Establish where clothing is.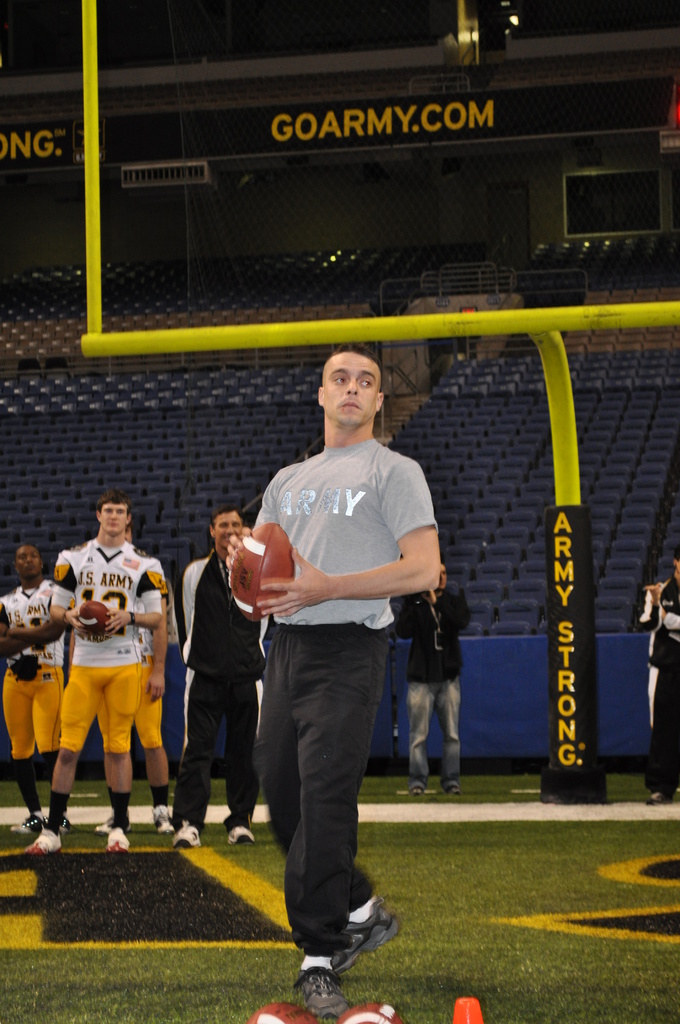
Established at box=[54, 538, 163, 758].
